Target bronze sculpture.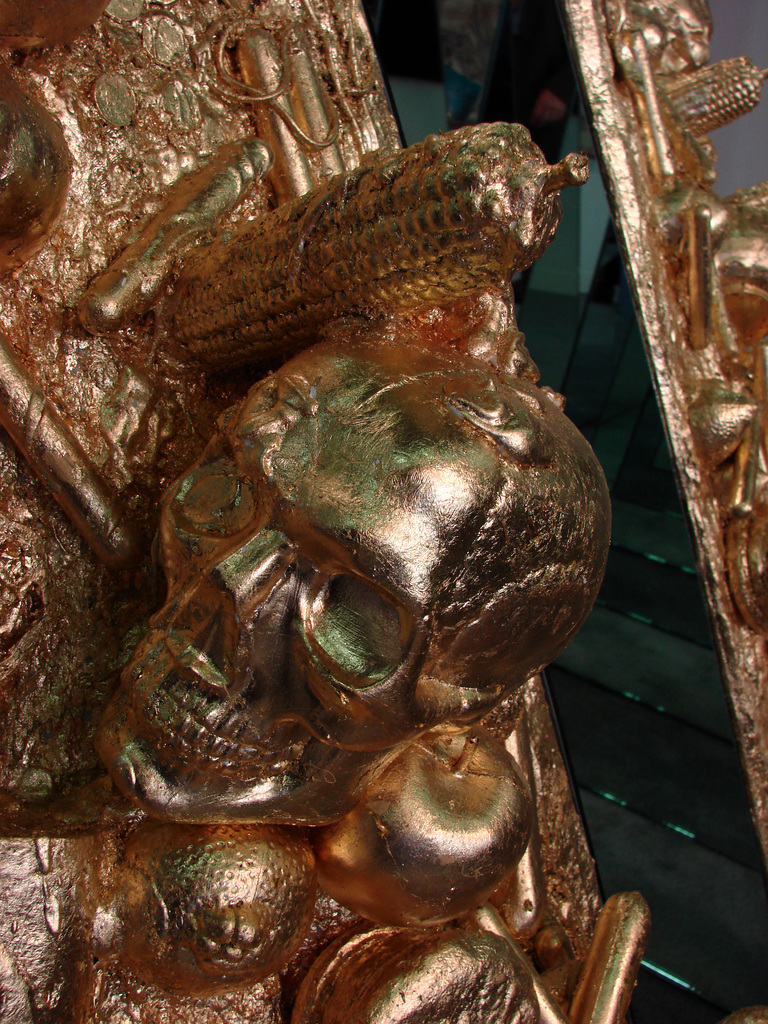
Target region: (562, 0, 767, 847).
